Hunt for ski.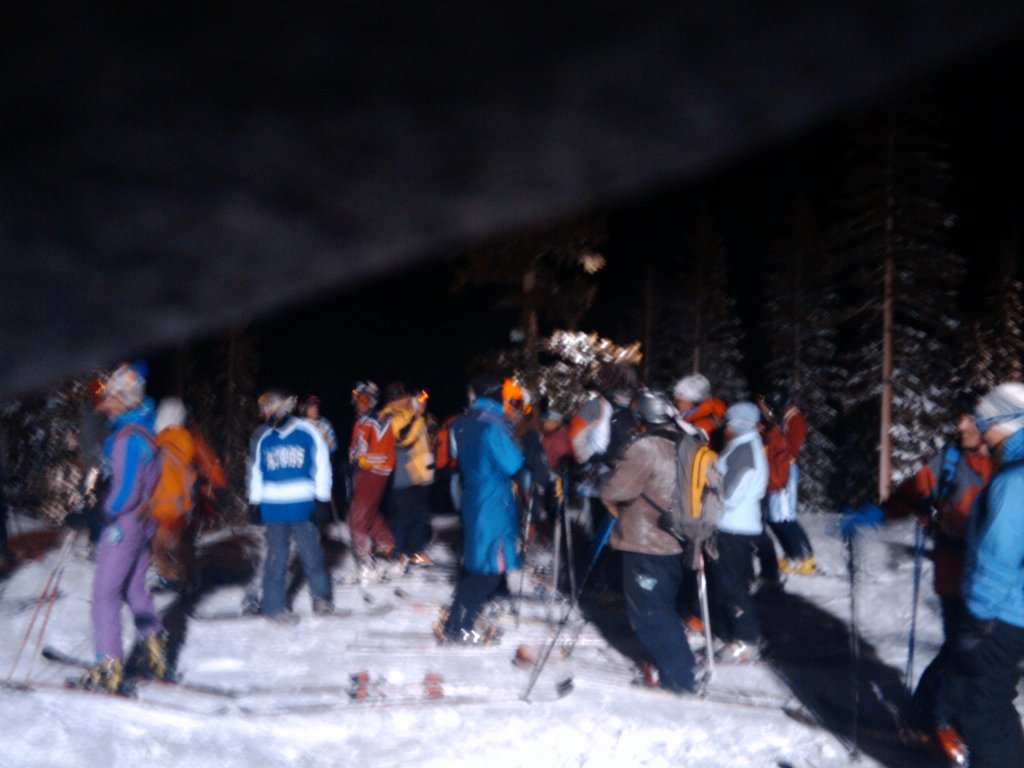
Hunted down at 38, 633, 245, 707.
